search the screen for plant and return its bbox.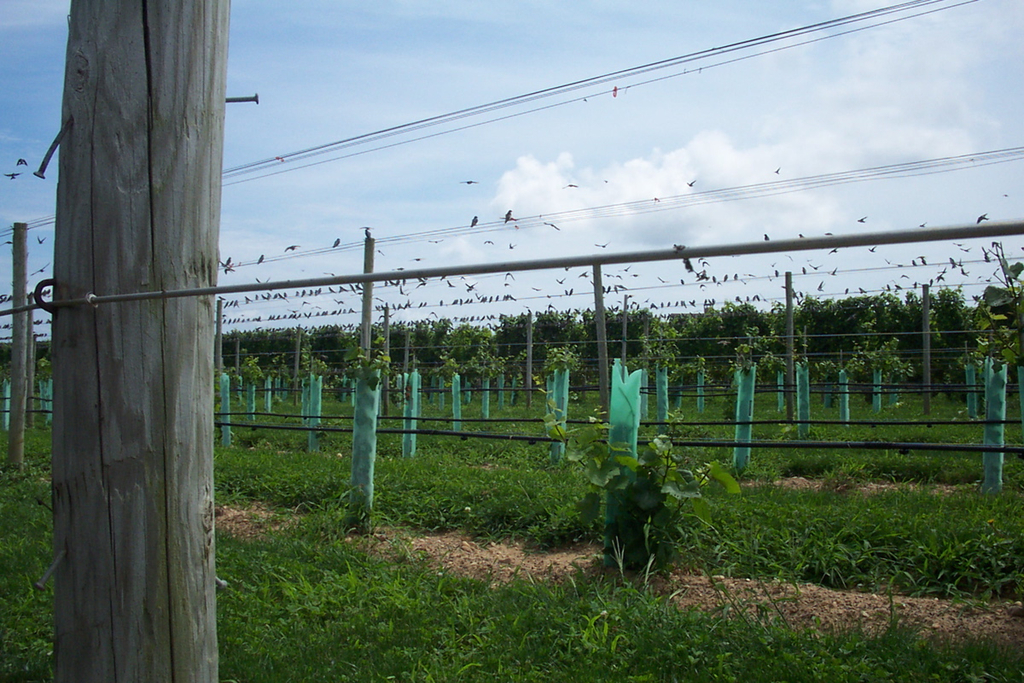
Found: [335, 335, 401, 388].
